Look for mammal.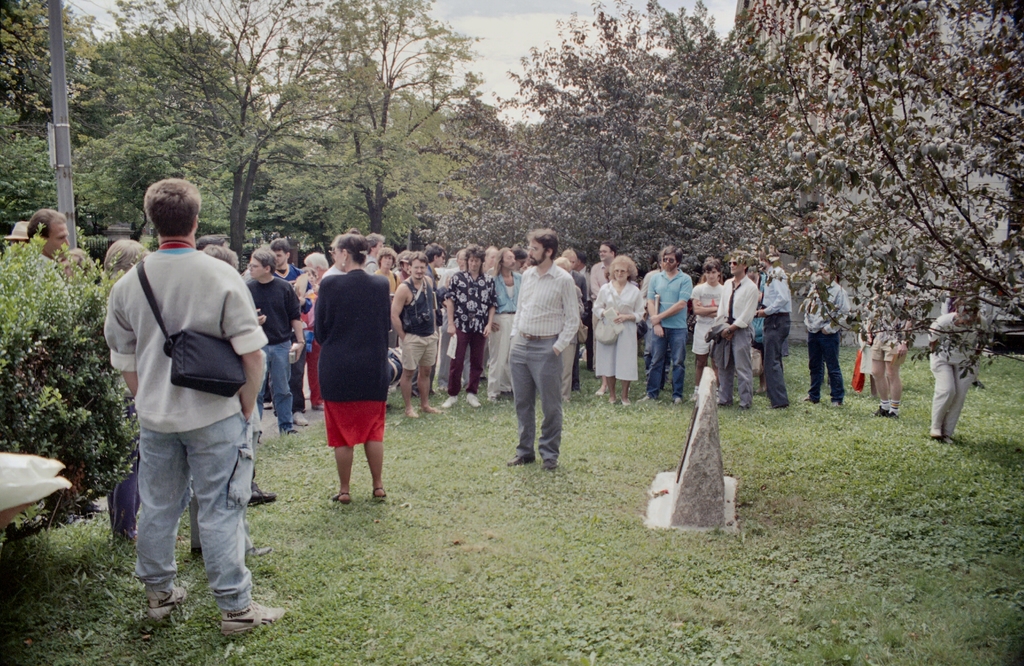
Found: crop(507, 225, 580, 467).
